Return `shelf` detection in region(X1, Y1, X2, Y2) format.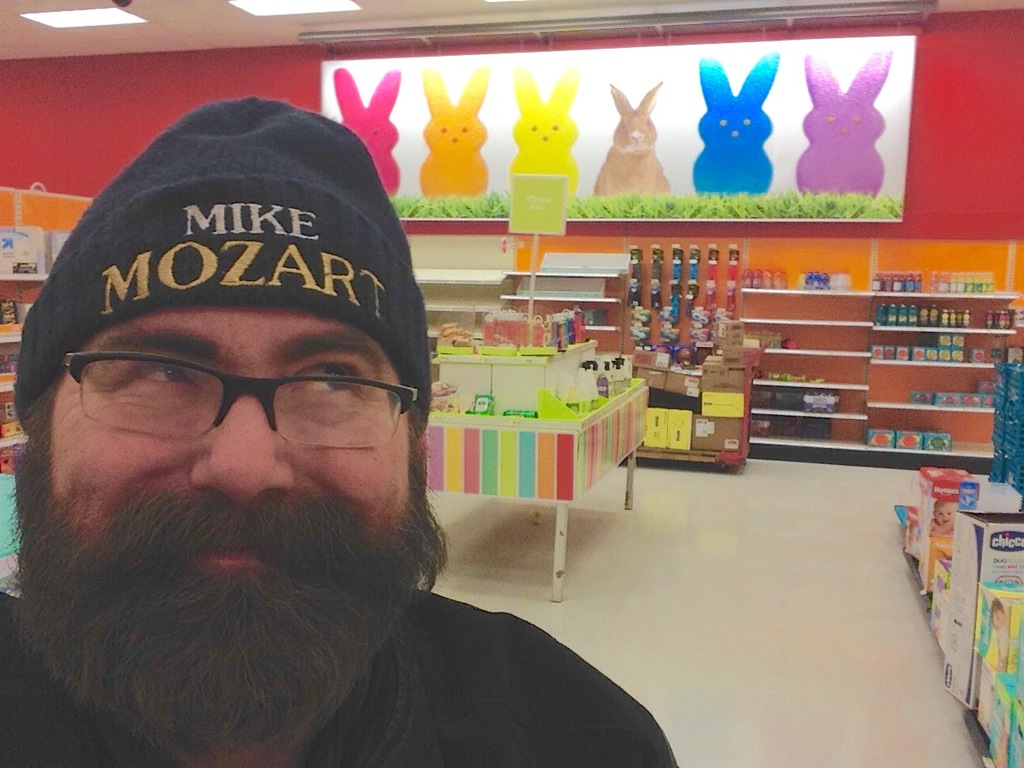
region(562, 314, 637, 347).
